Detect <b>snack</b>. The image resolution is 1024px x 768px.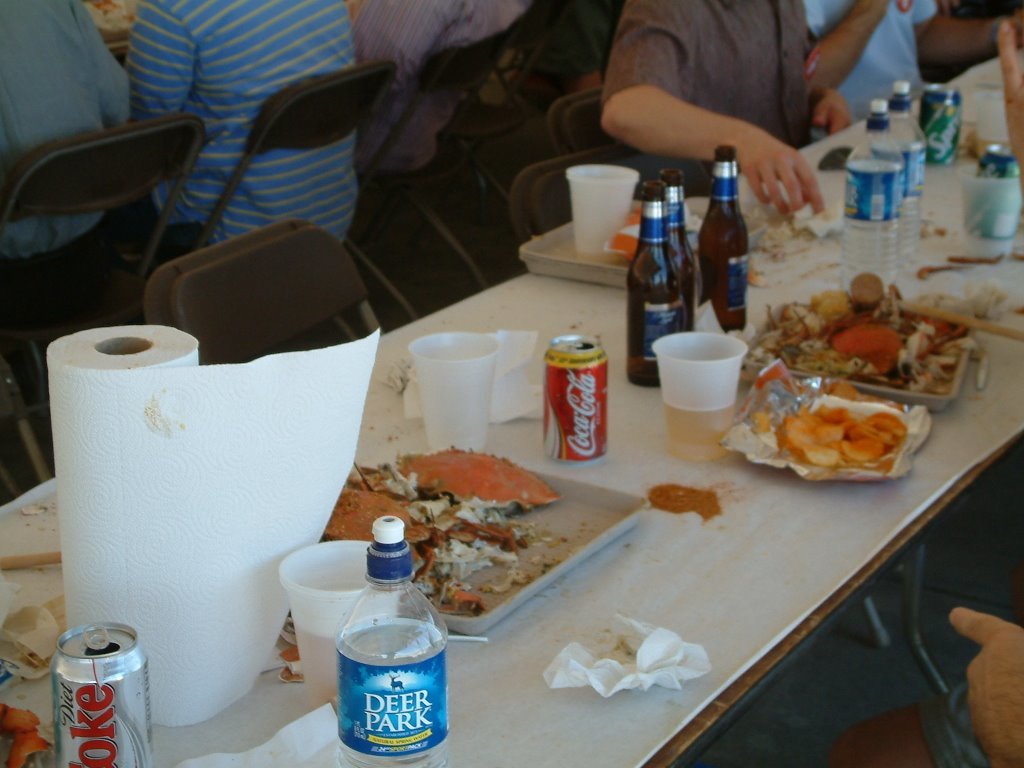
(310,490,455,579).
